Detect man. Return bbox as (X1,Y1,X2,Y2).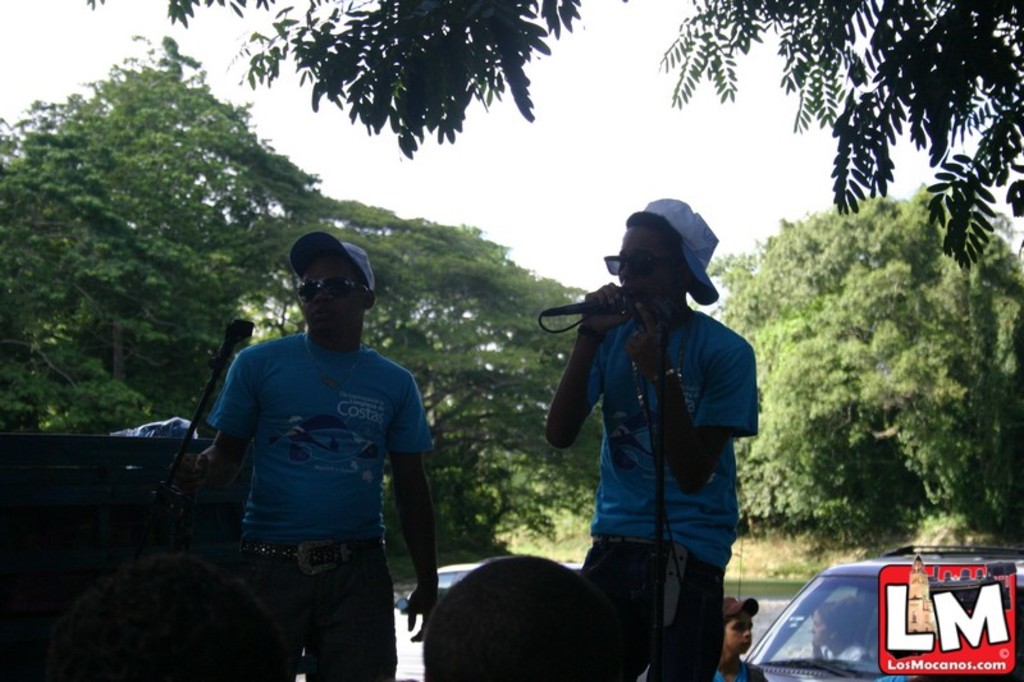
(180,235,442,662).
